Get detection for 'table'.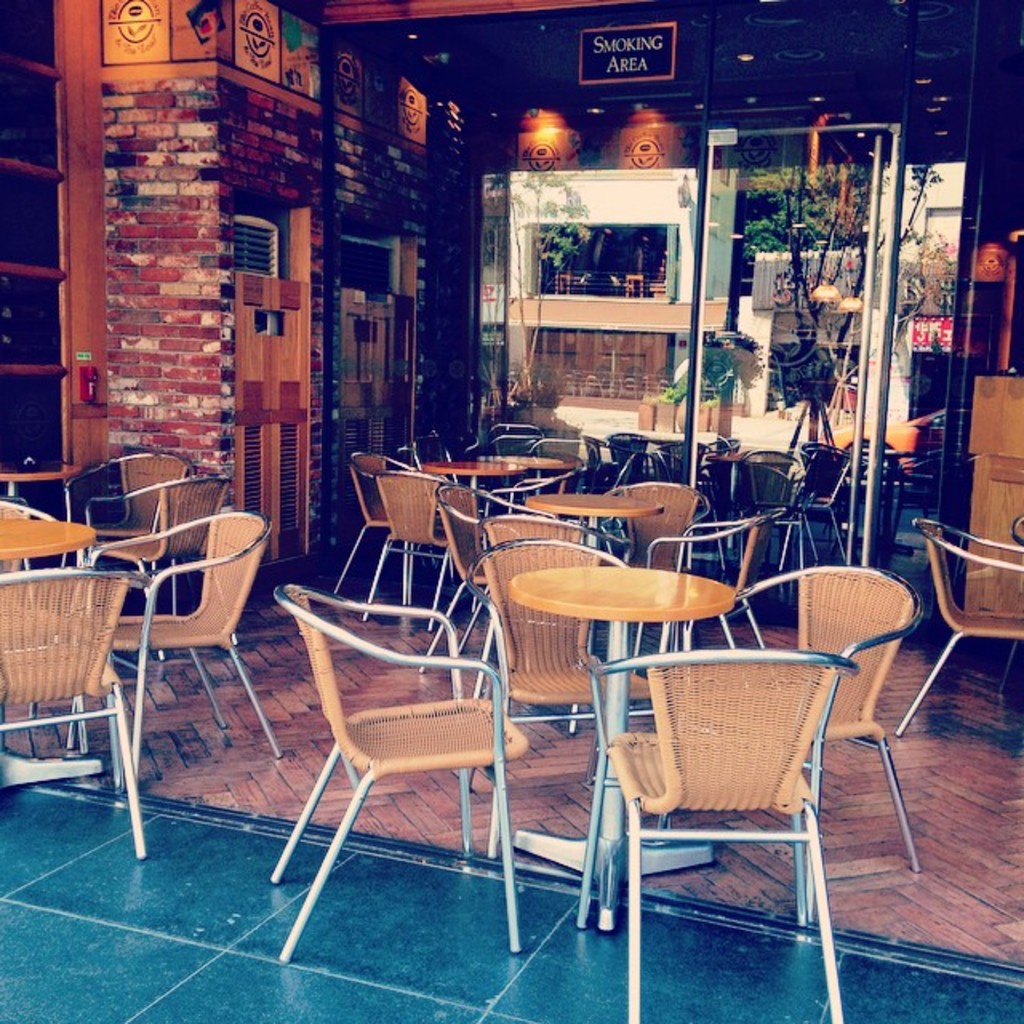
Detection: 0/502/101/730.
